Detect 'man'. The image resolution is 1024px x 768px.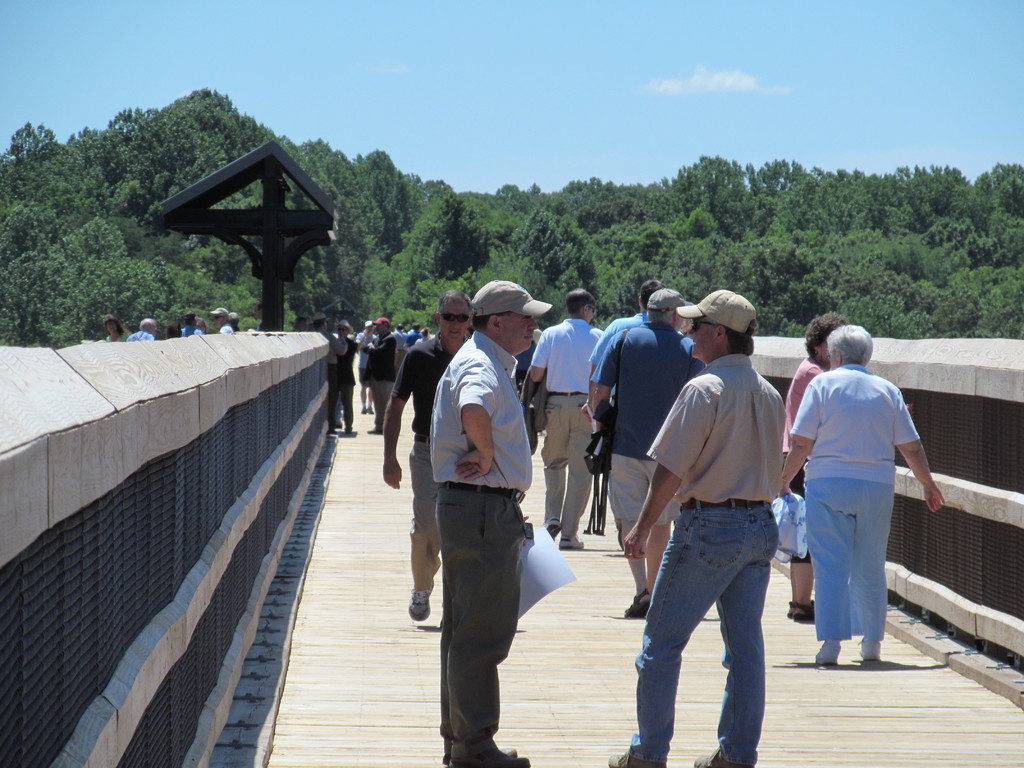
left=122, top=315, right=161, bottom=341.
